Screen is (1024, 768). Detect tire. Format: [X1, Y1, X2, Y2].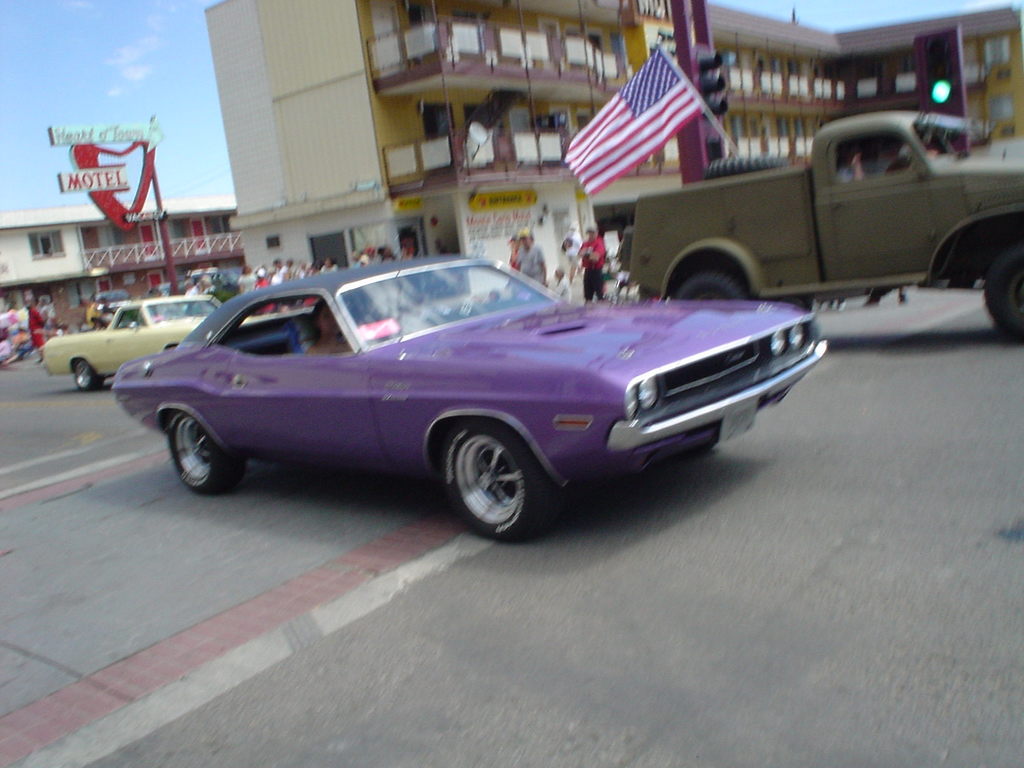
[424, 421, 552, 539].
